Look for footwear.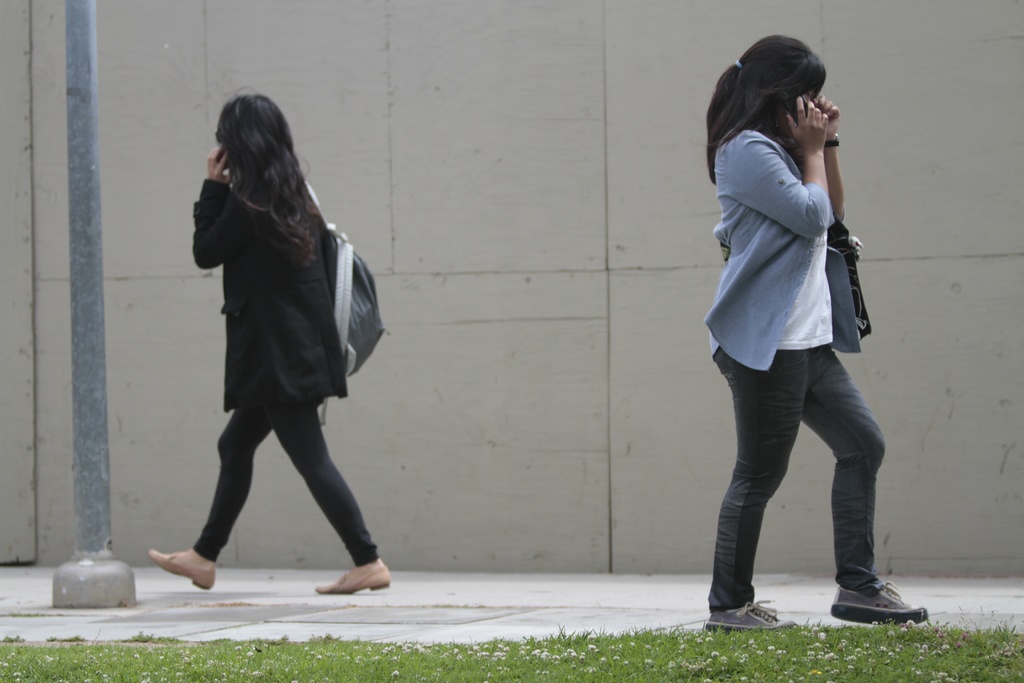
Found: [x1=837, y1=572, x2=926, y2=625].
